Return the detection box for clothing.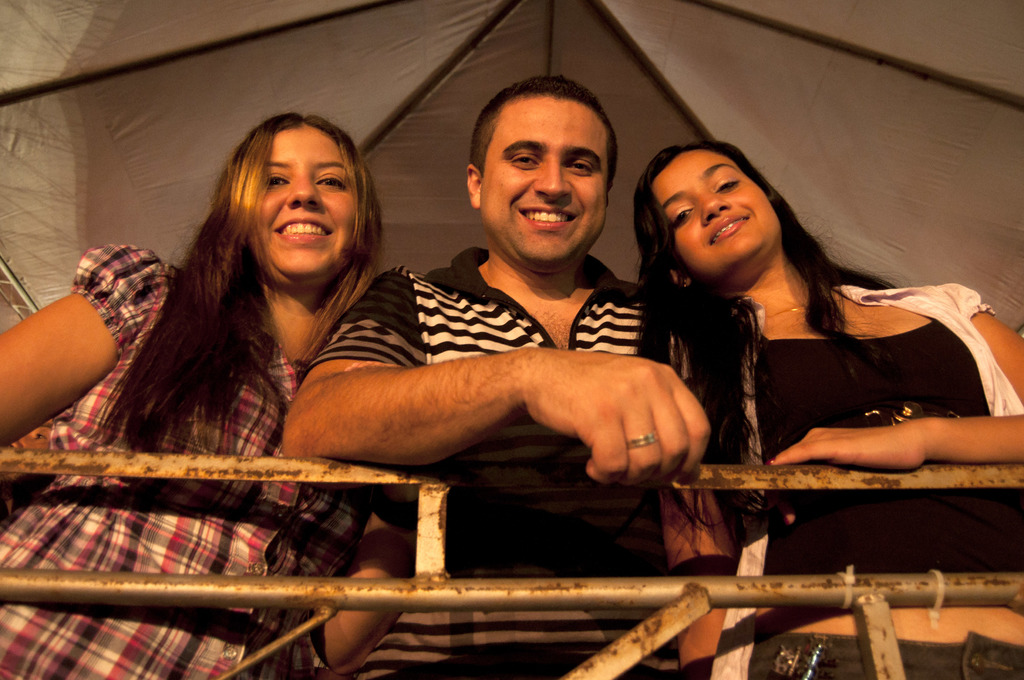
[0, 240, 373, 679].
